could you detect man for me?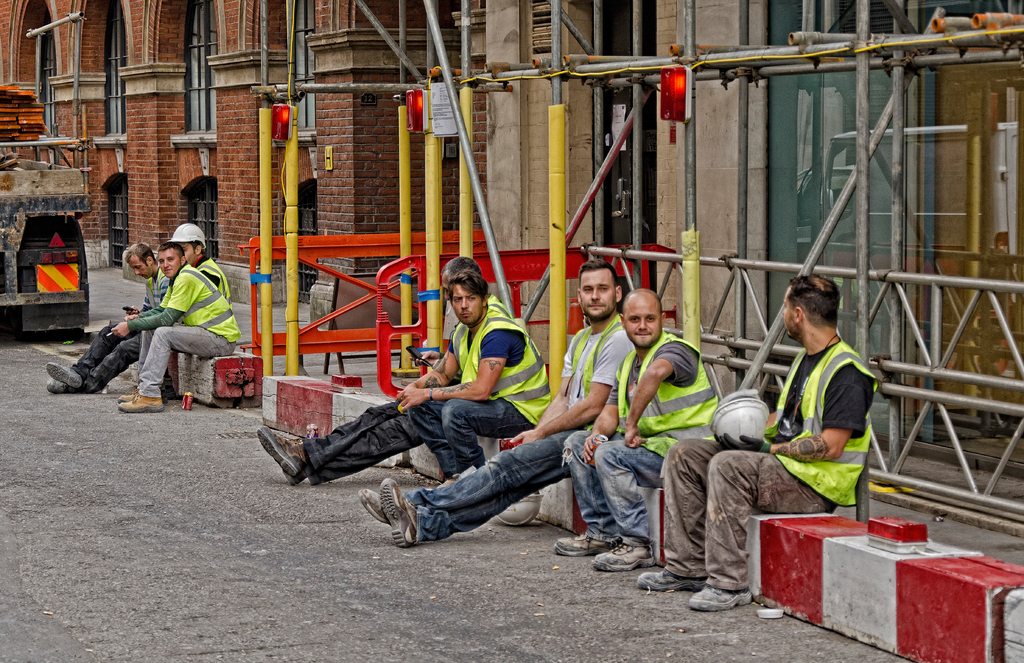
Detection result: Rect(635, 272, 877, 603).
